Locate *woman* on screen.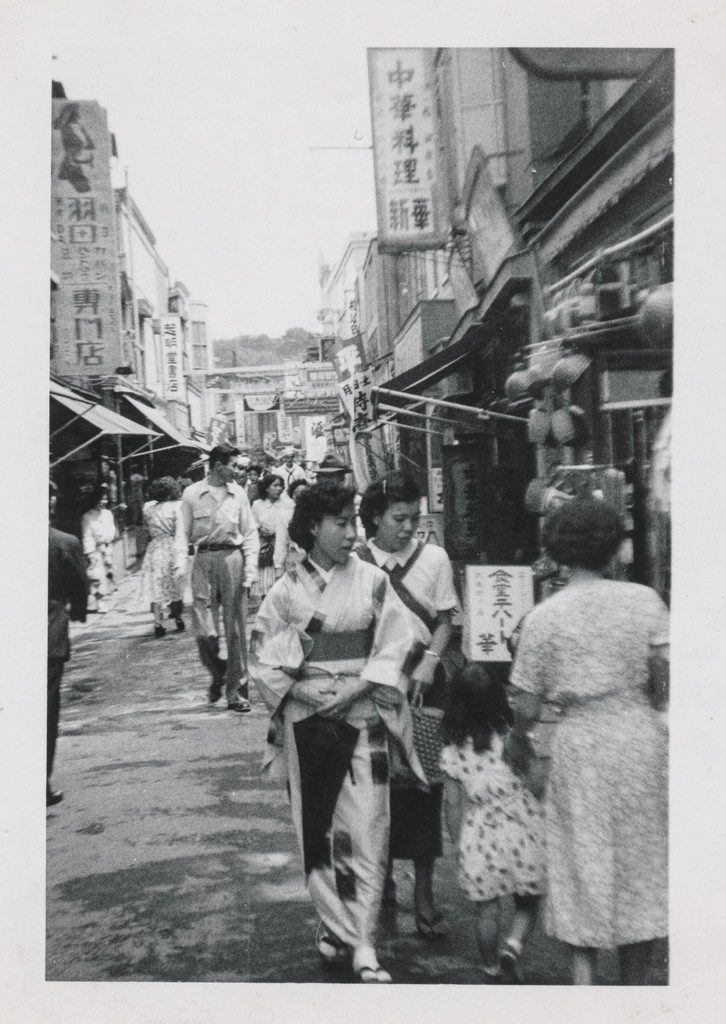
On screen at select_region(349, 477, 461, 929).
